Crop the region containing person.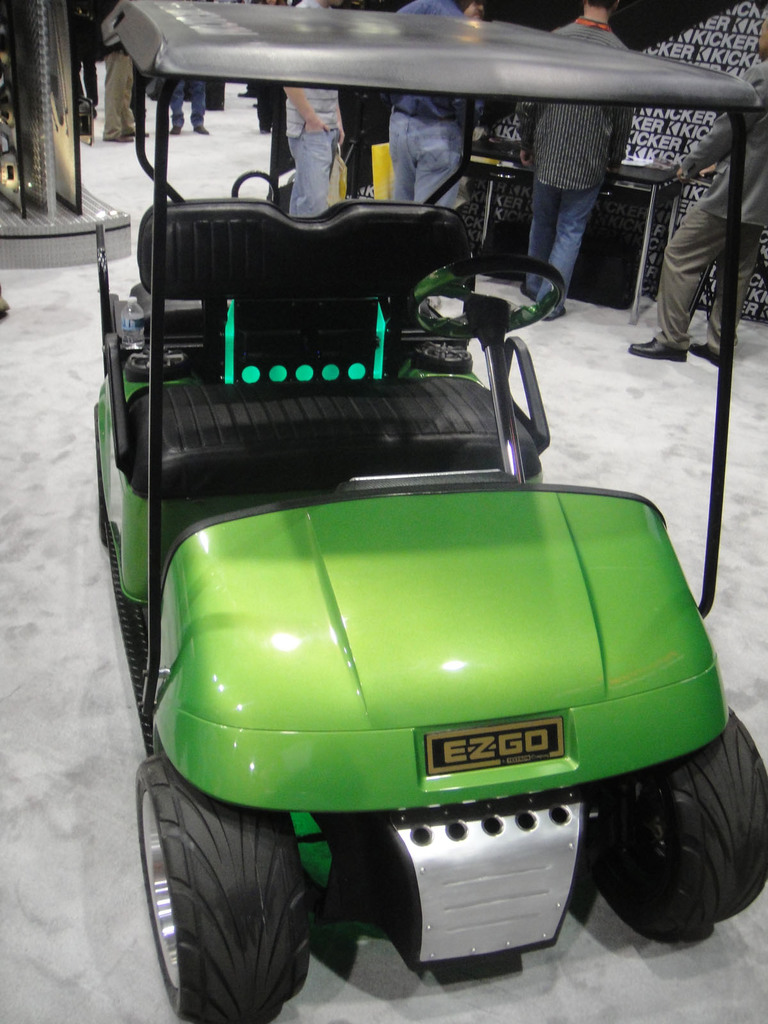
Crop region: 520,0,629,322.
